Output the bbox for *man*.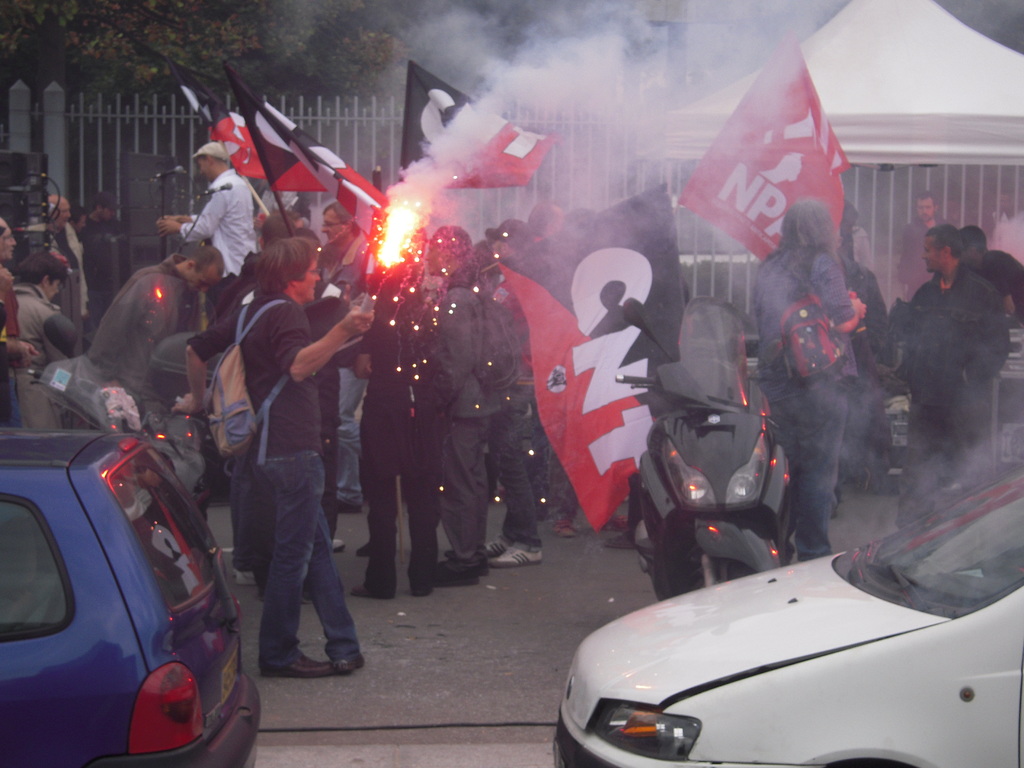
bbox(957, 220, 1023, 321).
